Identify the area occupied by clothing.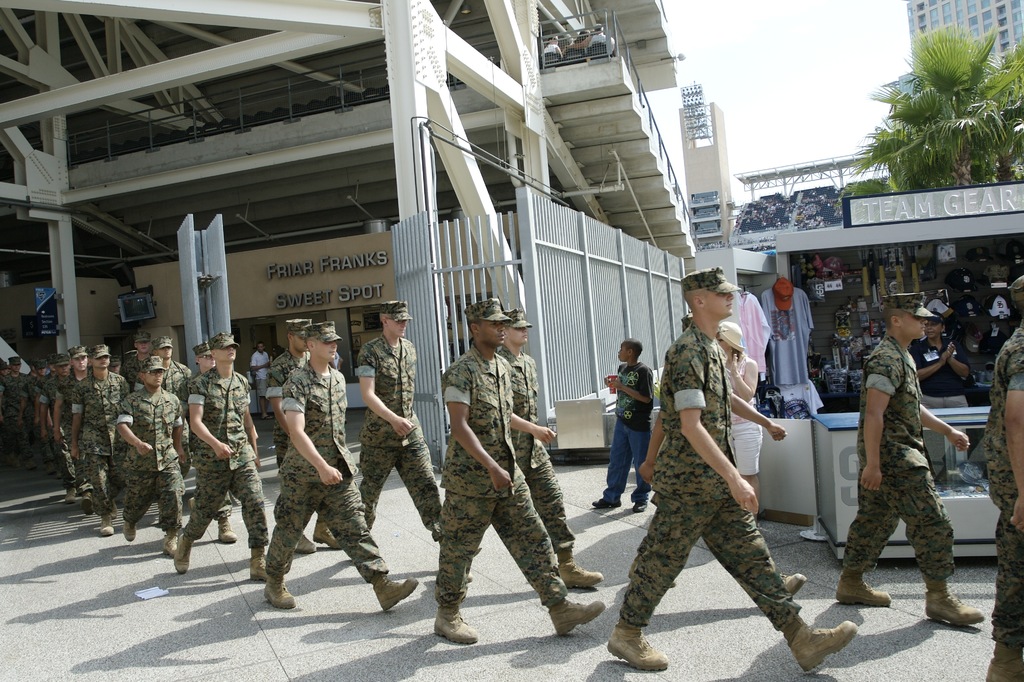
Area: bbox=(248, 350, 268, 414).
